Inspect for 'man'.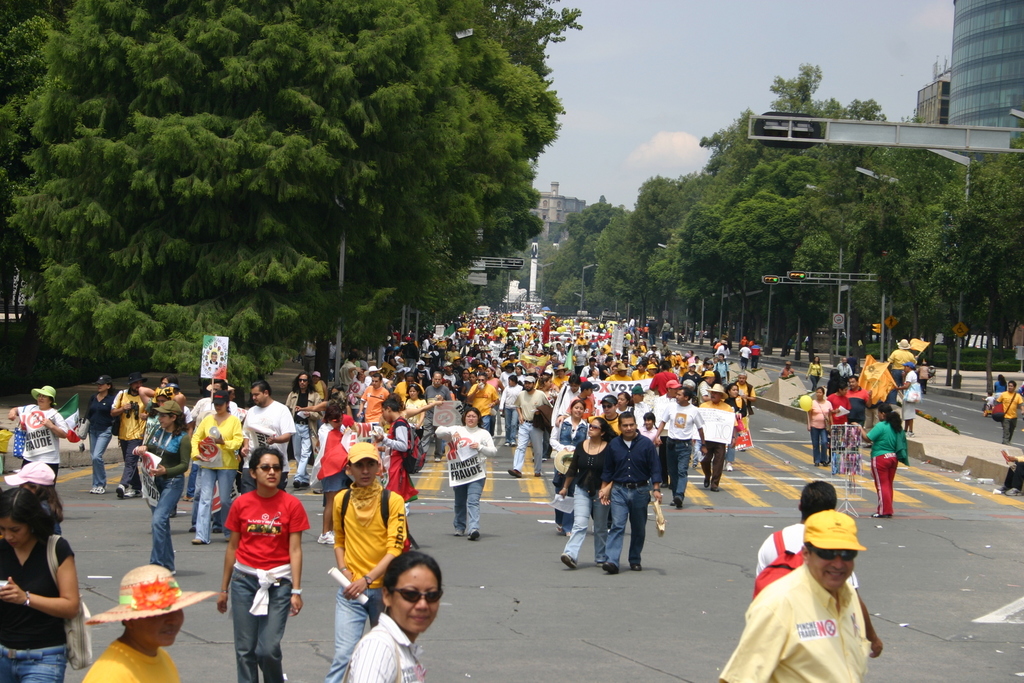
Inspection: <bbox>886, 357, 918, 433</bbox>.
